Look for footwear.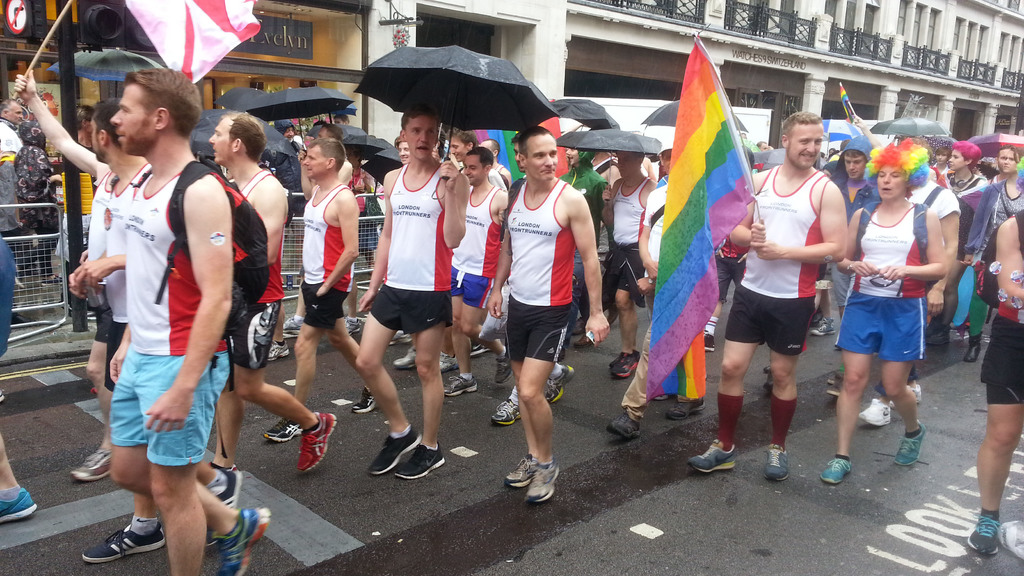
Found: 929 328 955 343.
